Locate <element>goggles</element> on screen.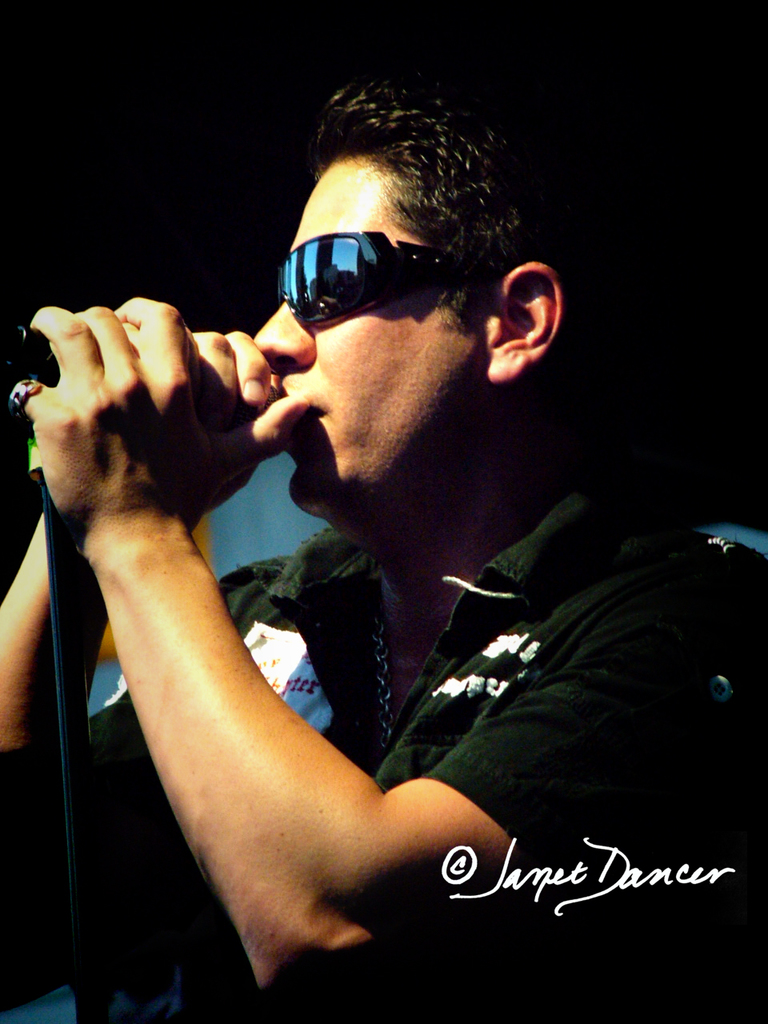
On screen at bbox=(277, 229, 479, 324).
